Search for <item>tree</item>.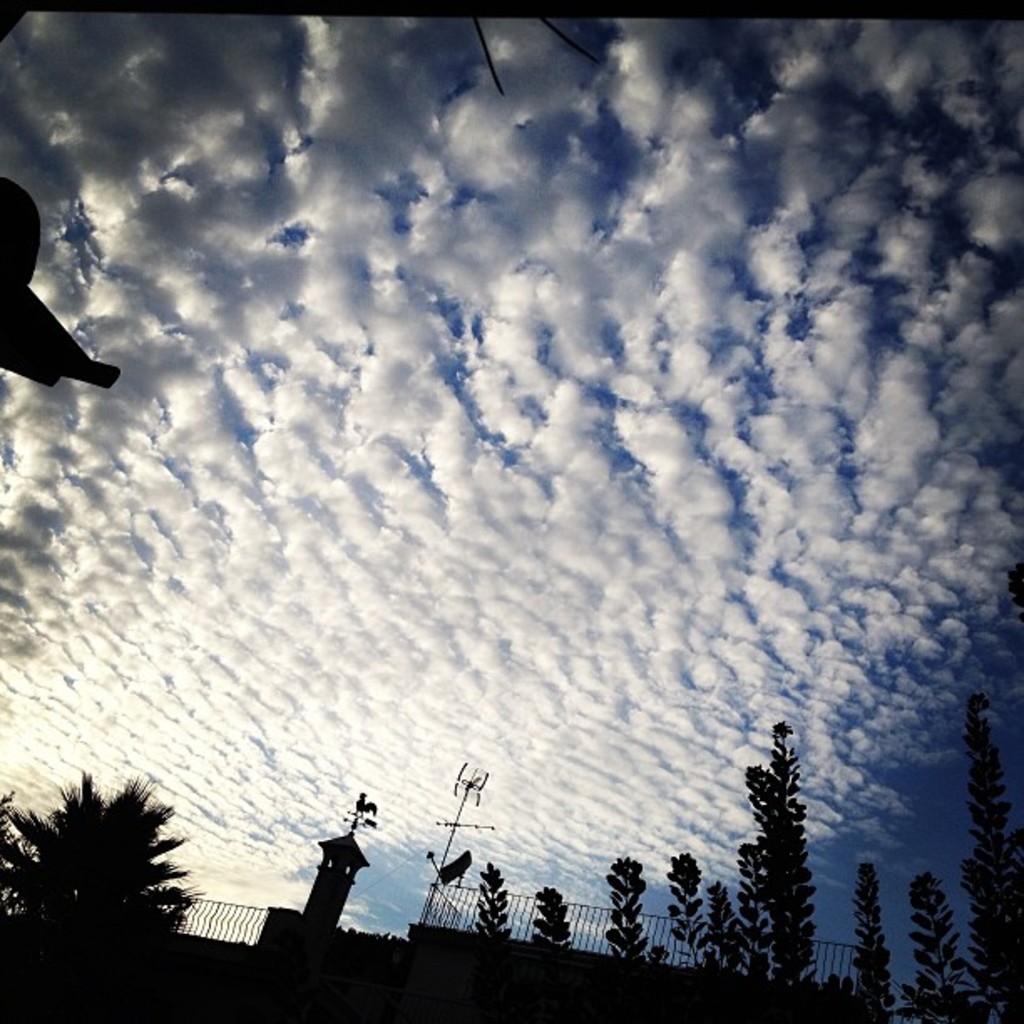
Found at 594/855/654/1011.
